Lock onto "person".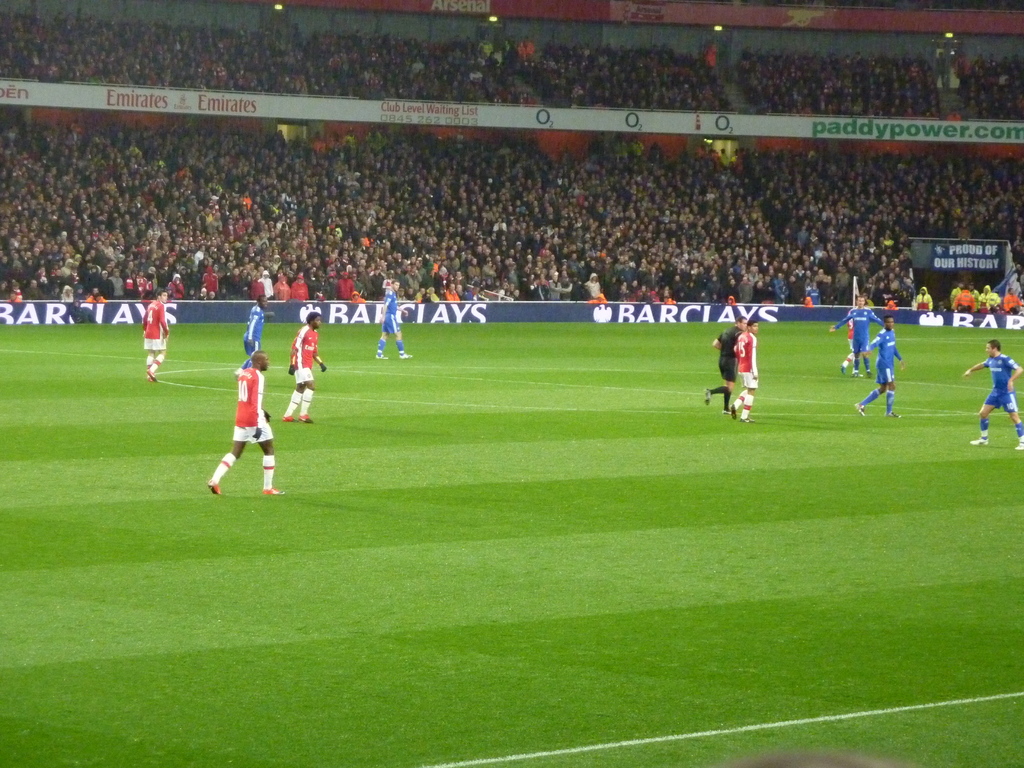
Locked: detection(727, 317, 762, 426).
